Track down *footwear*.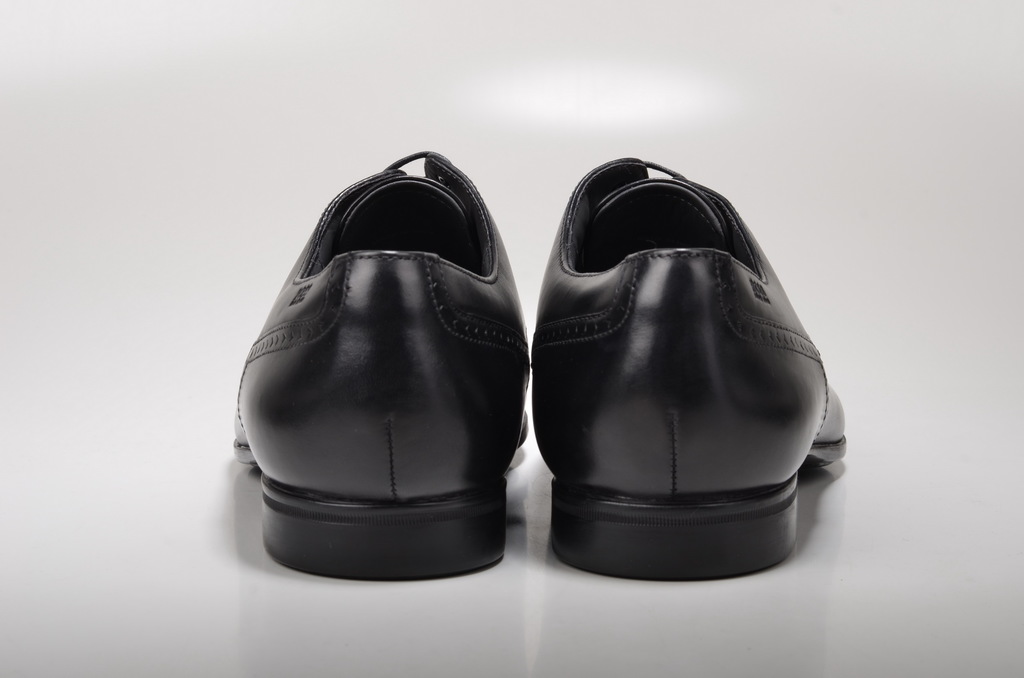
Tracked to 533:147:828:576.
